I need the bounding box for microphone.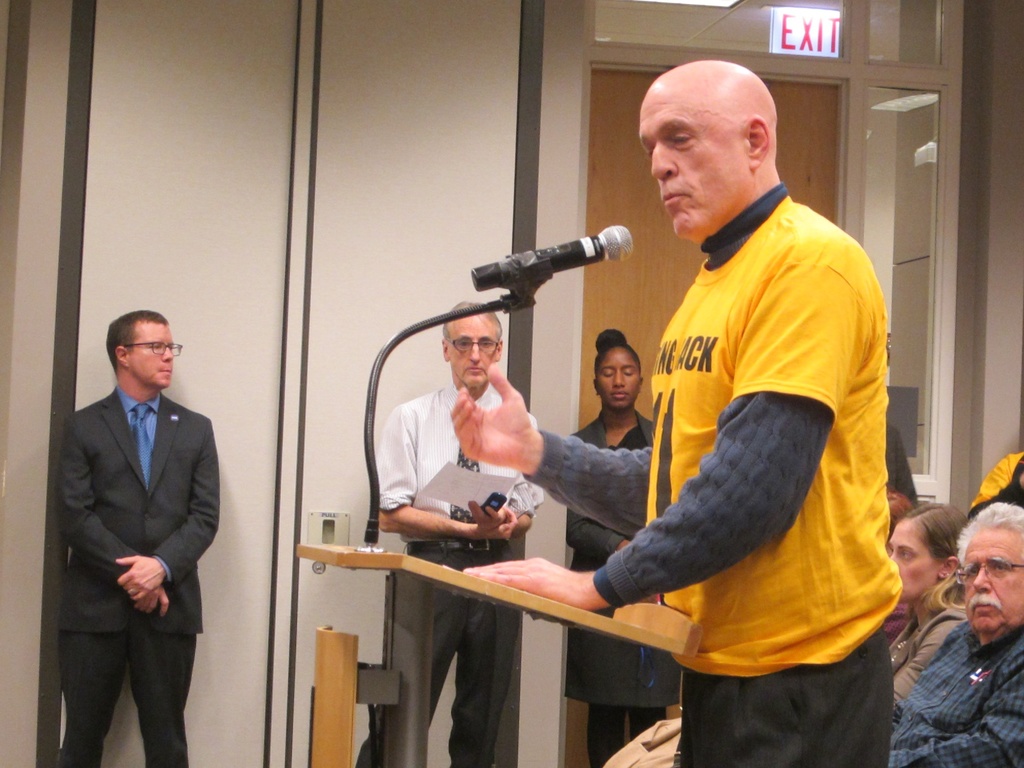
Here it is: [469,225,633,291].
